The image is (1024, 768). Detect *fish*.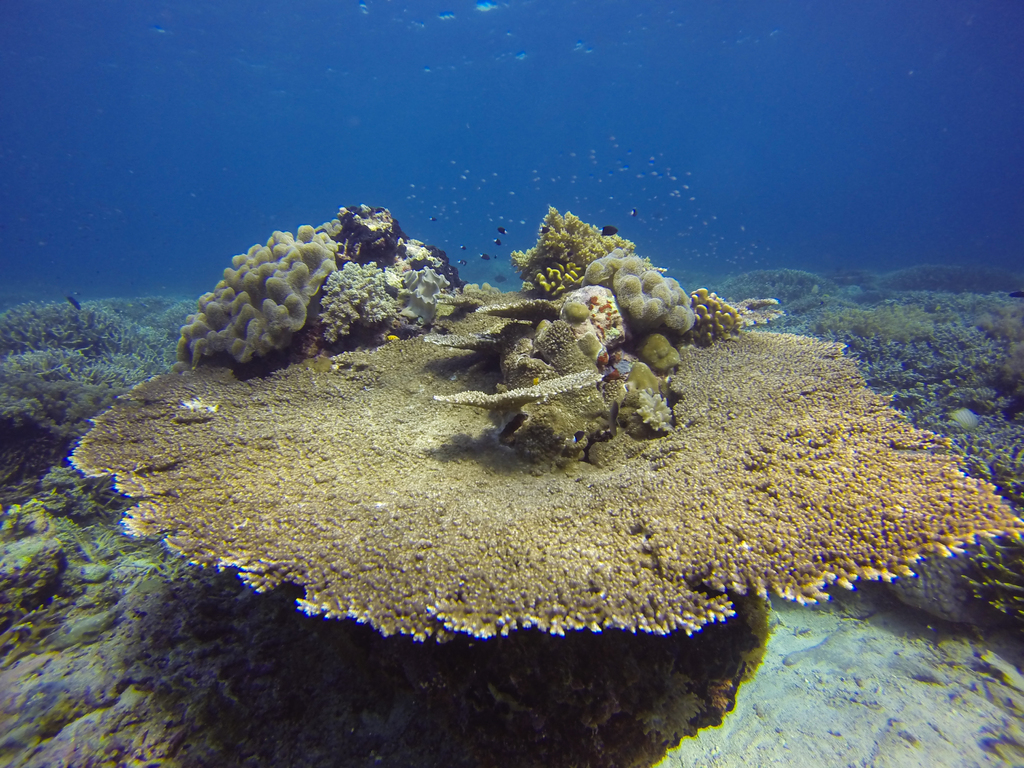
Detection: 431 216 435 220.
